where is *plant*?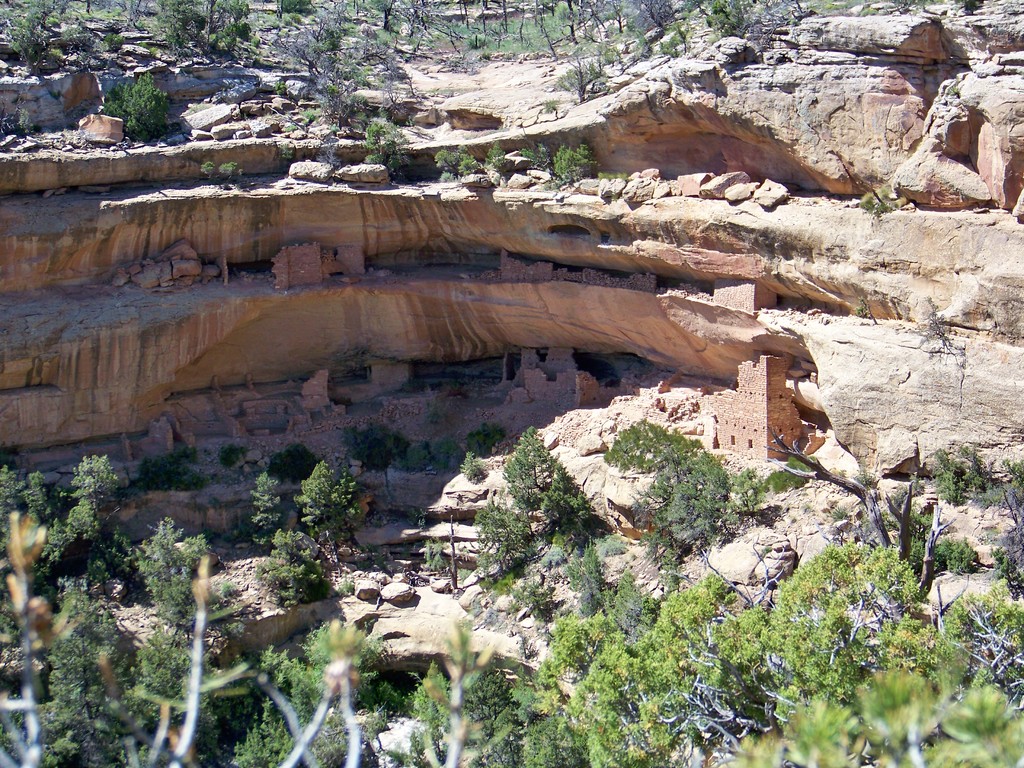
Rect(72, 73, 180, 140).
